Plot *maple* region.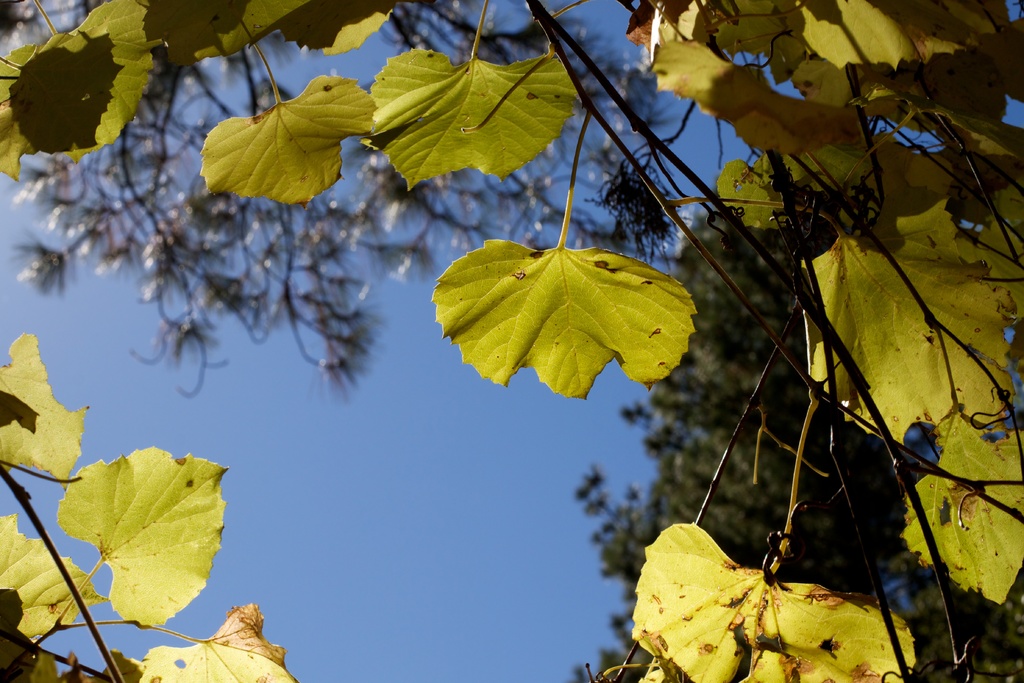
Plotted at [left=0, top=0, right=1023, bottom=678].
